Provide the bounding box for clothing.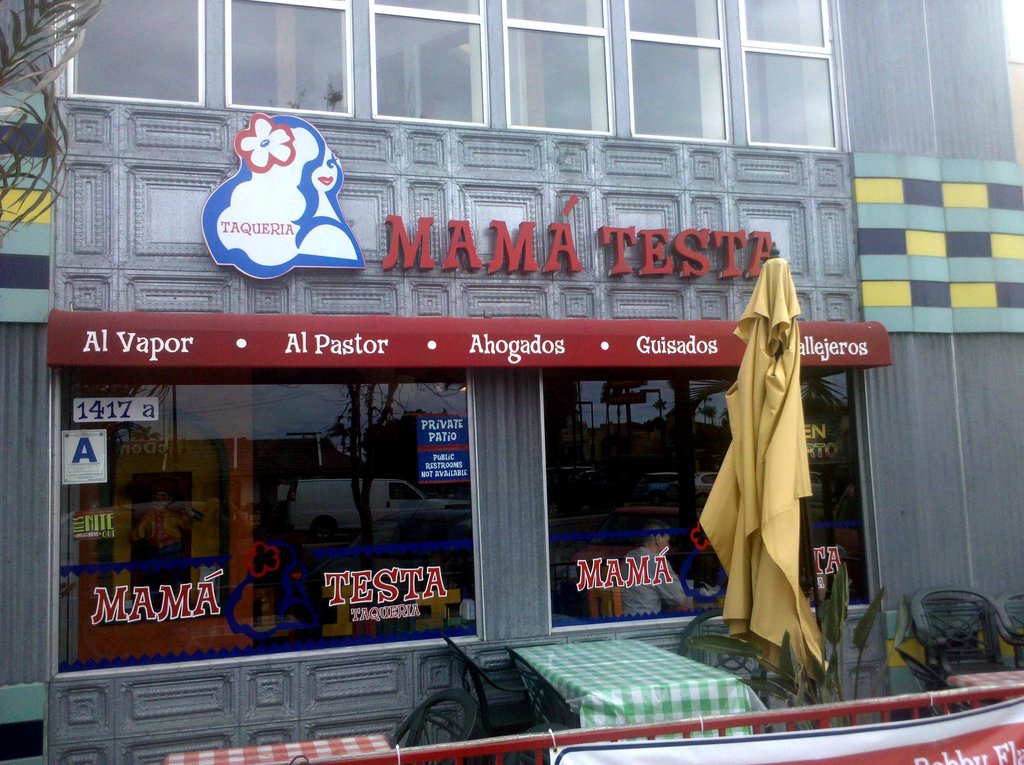
pyautogui.locateOnScreen(692, 325, 840, 653).
